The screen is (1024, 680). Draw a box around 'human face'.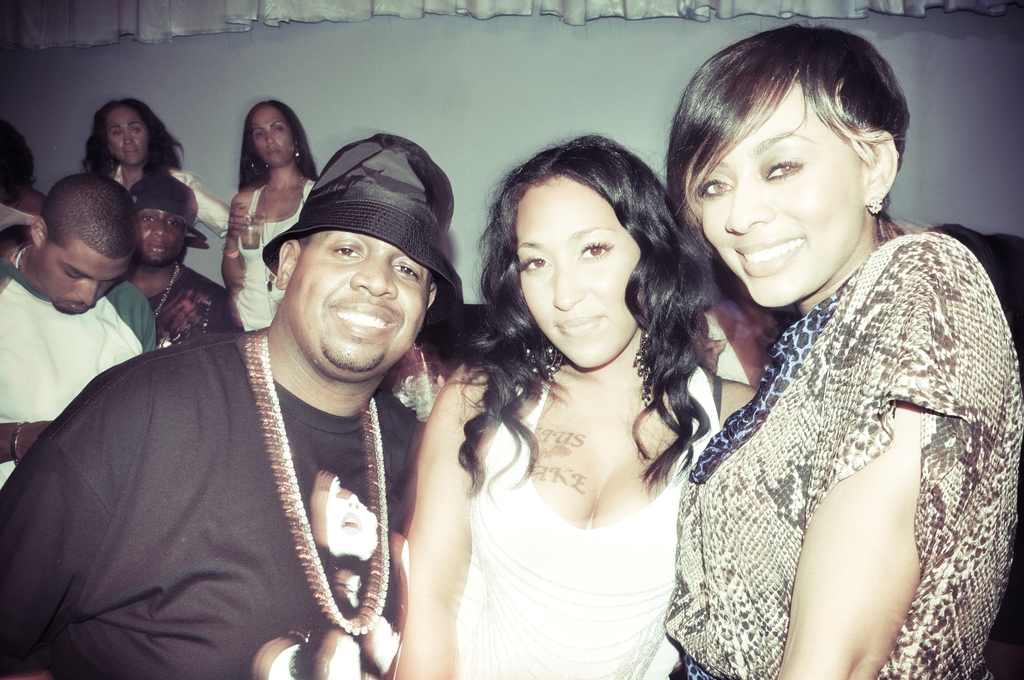
{"x1": 511, "y1": 172, "x2": 645, "y2": 372}.
